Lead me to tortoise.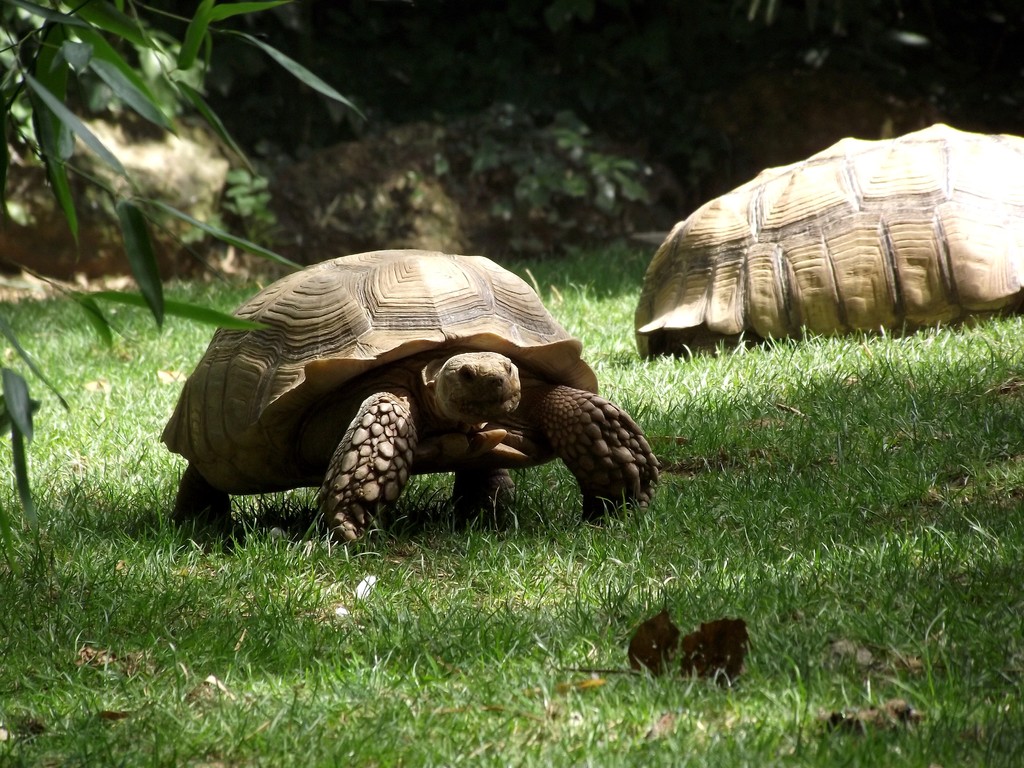
Lead to [left=159, top=246, right=665, bottom=547].
